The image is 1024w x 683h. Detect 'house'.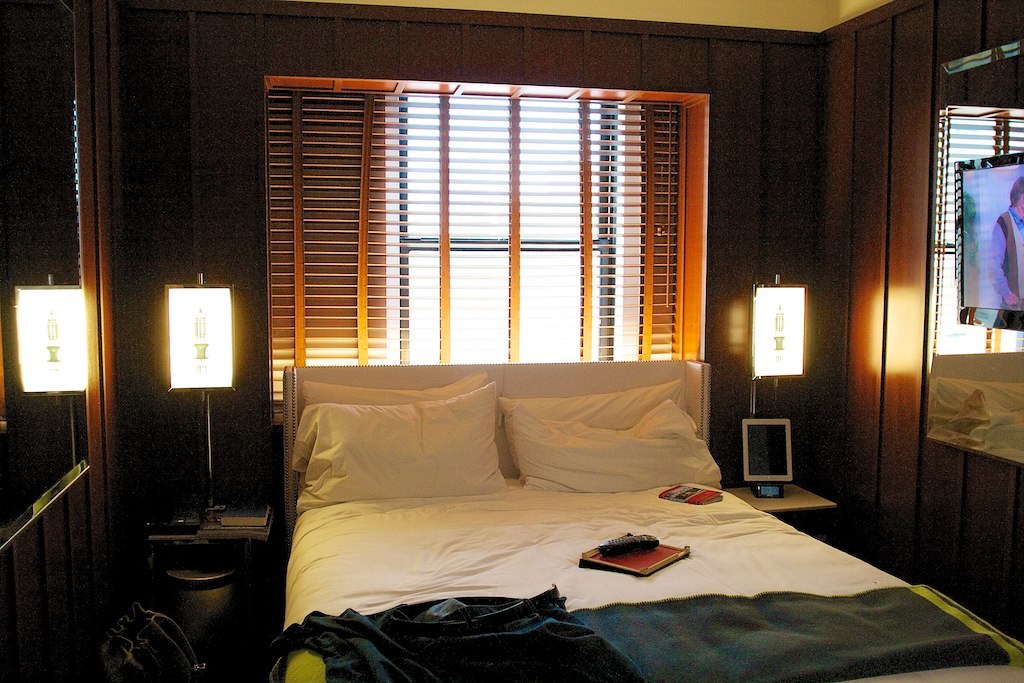
Detection: {"x1": 63, "y1": 8, "x2": 1022, "y2": 648}.
